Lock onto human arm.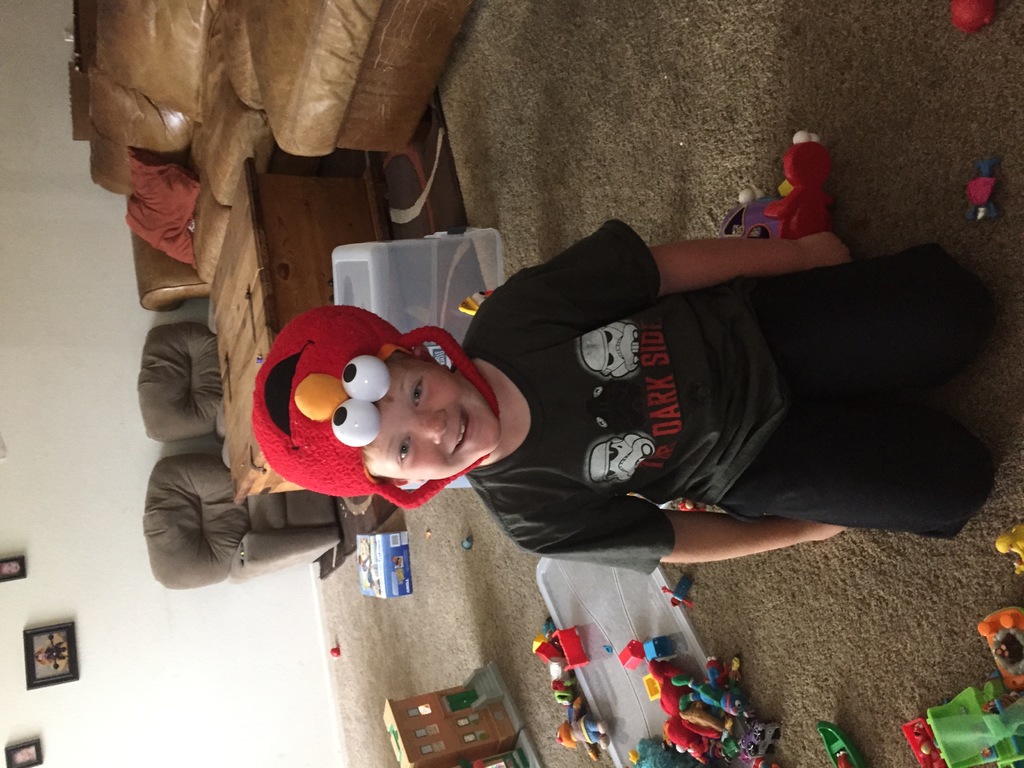
Locked: {"left": 505, "top": 500, "right": 850, "bottom": 579}.
